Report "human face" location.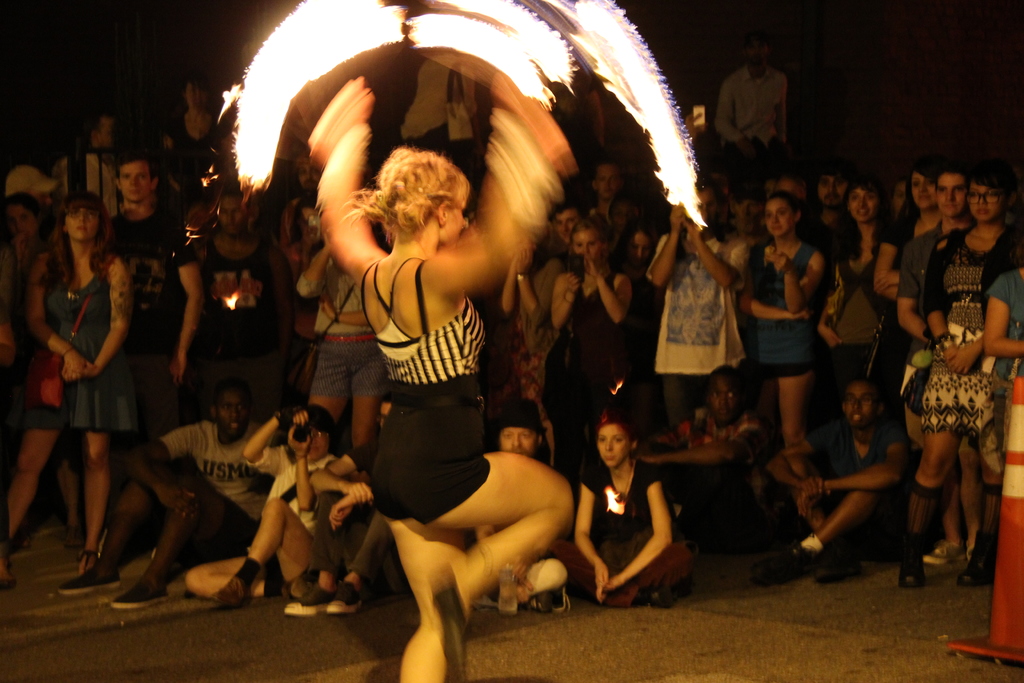
Report: bbox=(502, 425, 539, 457).
